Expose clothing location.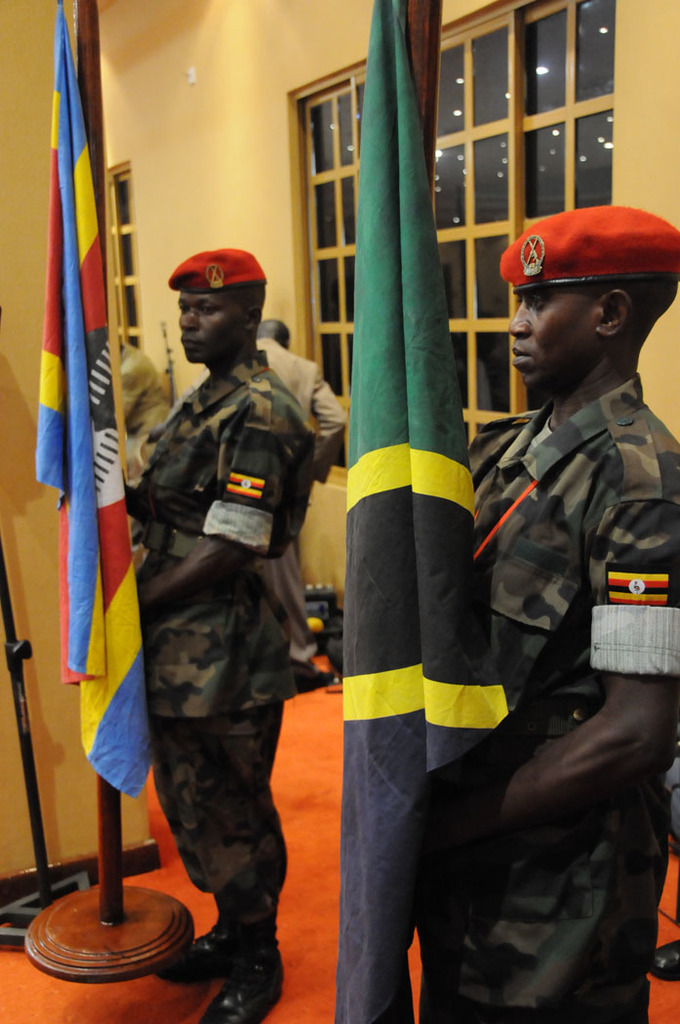
Exposed at (x1=407, y1=385, x2=679, y2=1023).
